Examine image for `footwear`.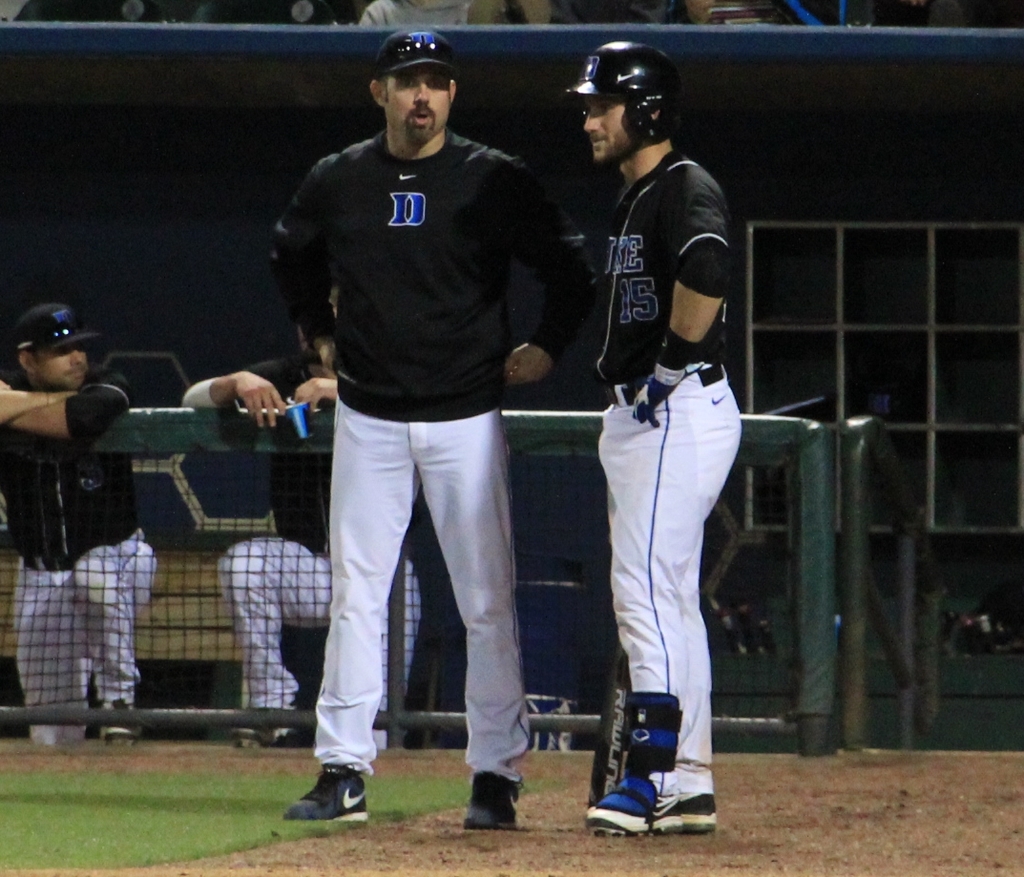
Examination result: rect(579, 684, 716, 830).
